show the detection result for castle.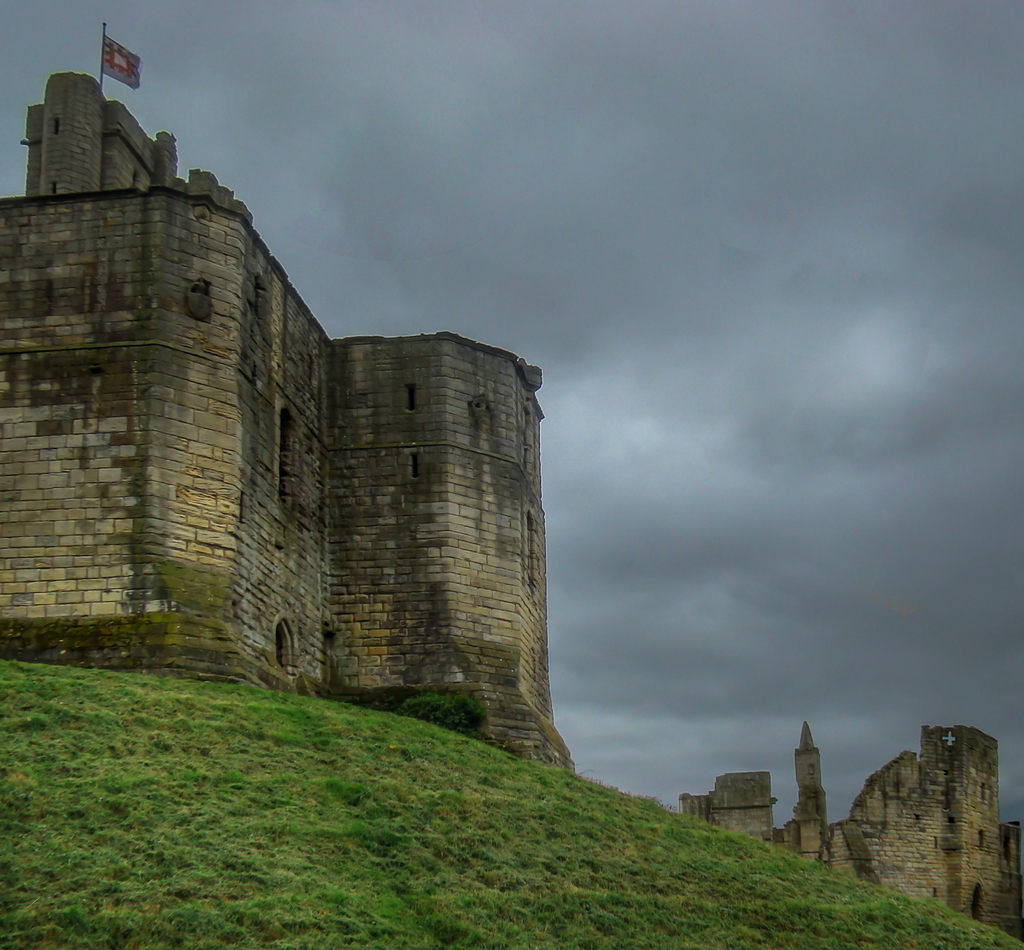
bbox=[1003, 818, 1023, 944].
